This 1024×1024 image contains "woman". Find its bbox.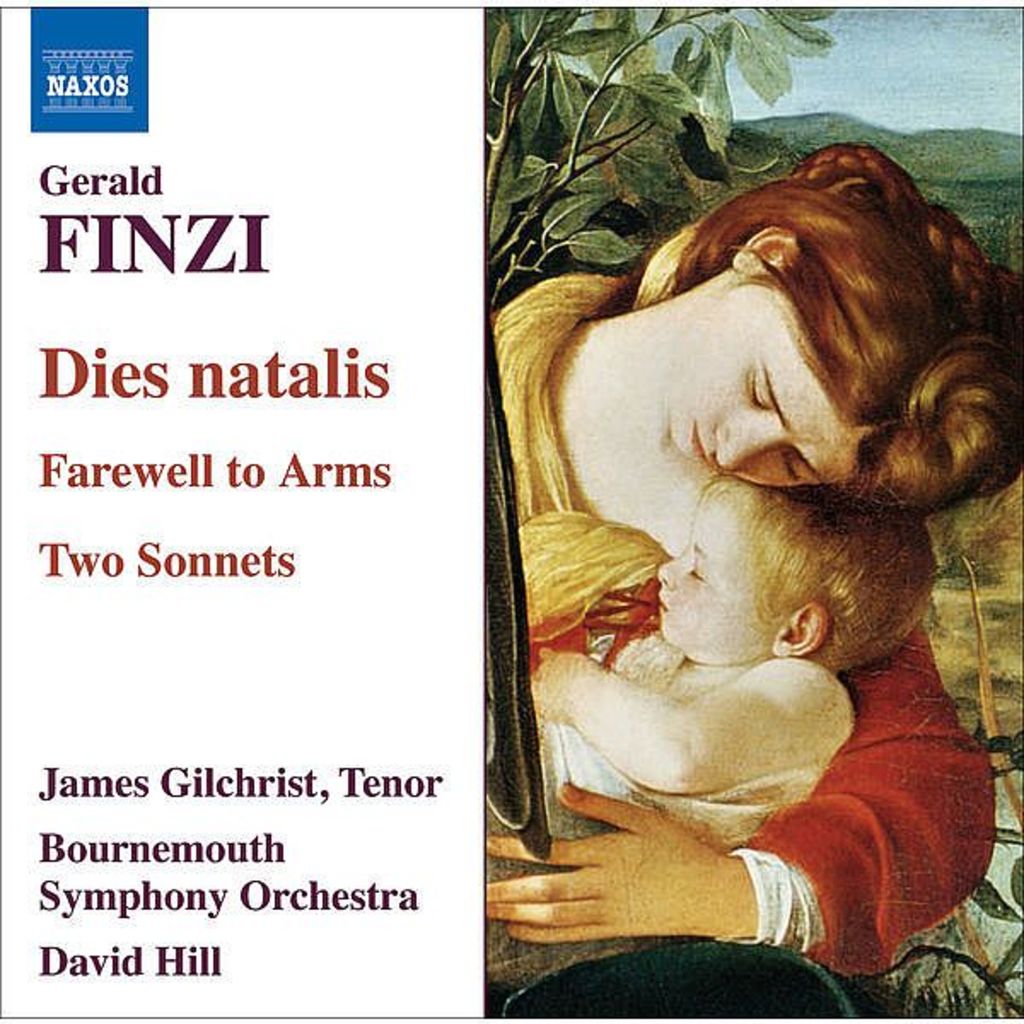
box(468, 79, 1023, 980).
